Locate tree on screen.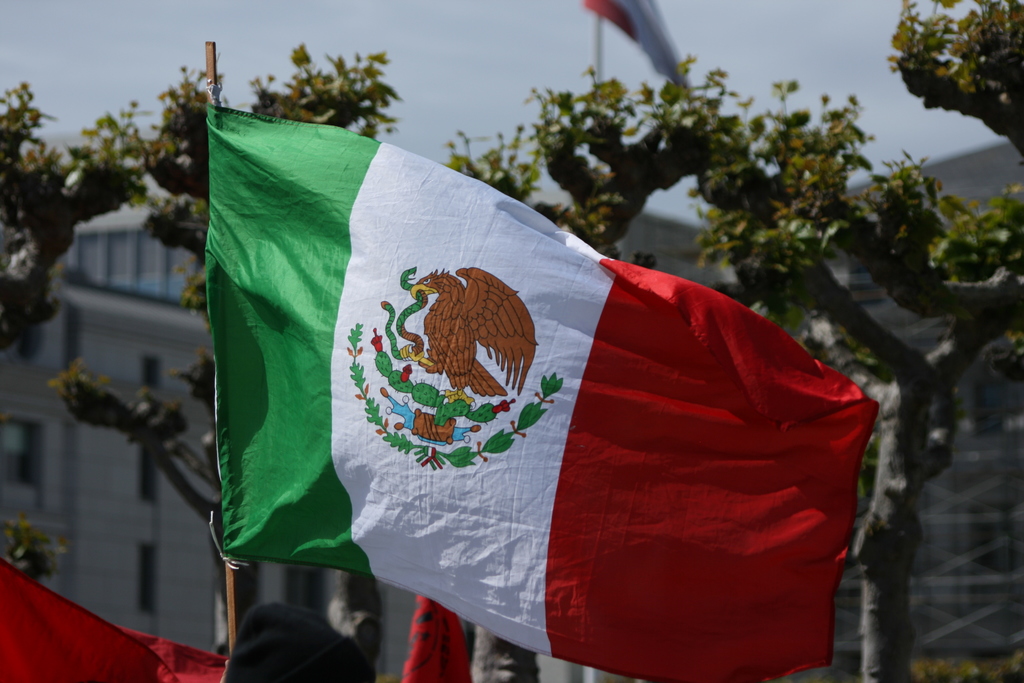
On screen at <bbox>0, 40, 399, 652</bbox>.
